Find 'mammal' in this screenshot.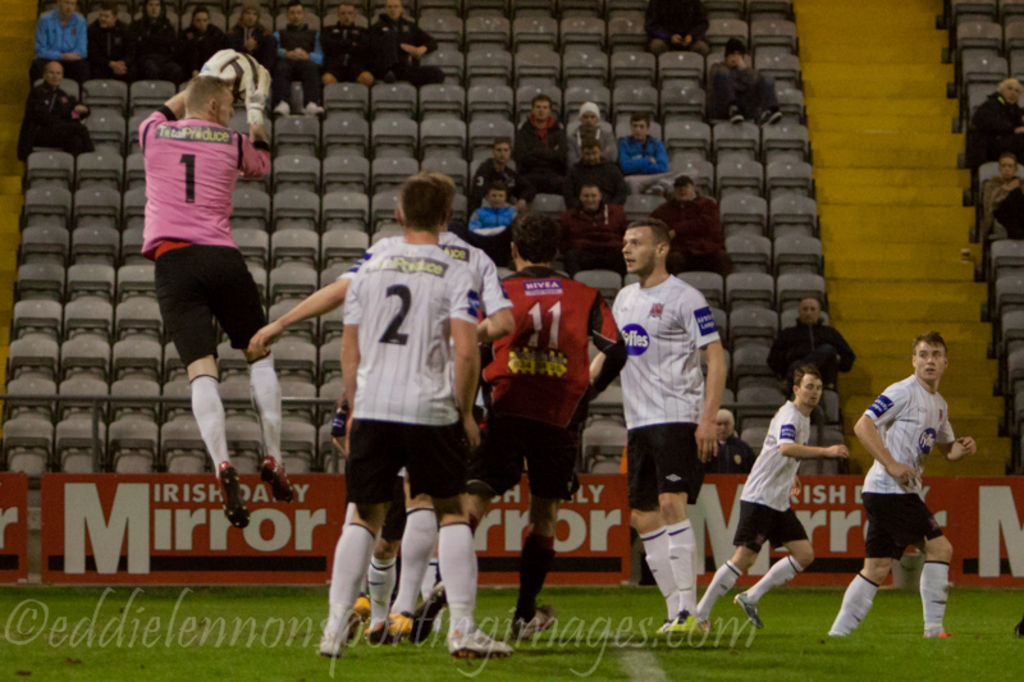
The bounding box for 'mammal' is locate(123, 50, 284, 522).
